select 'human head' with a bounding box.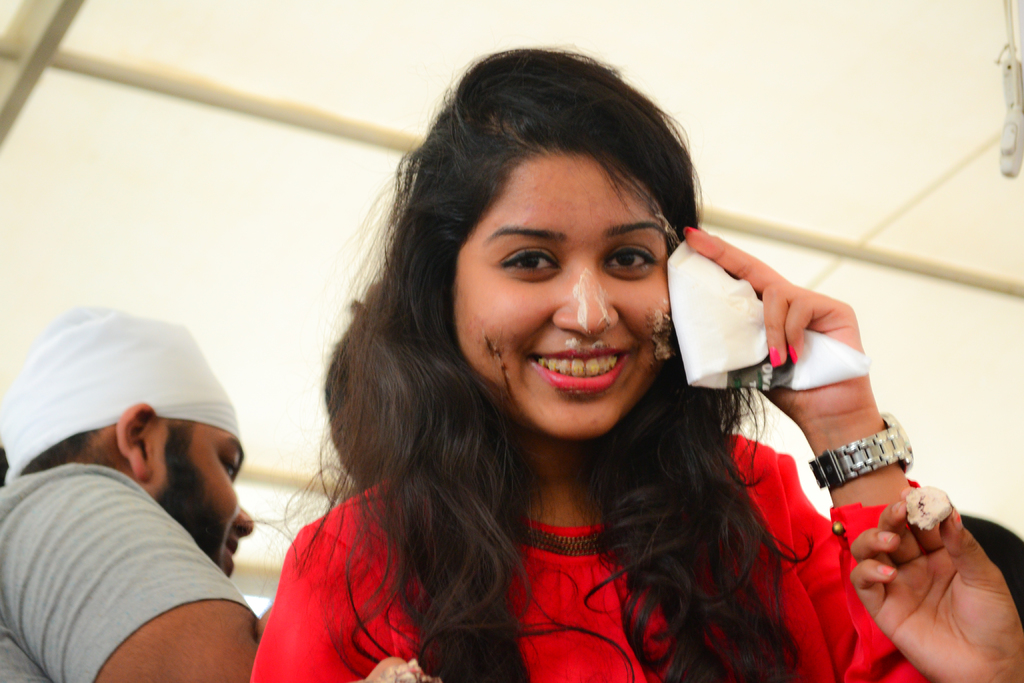
box=[0, 318, 250, 564].
